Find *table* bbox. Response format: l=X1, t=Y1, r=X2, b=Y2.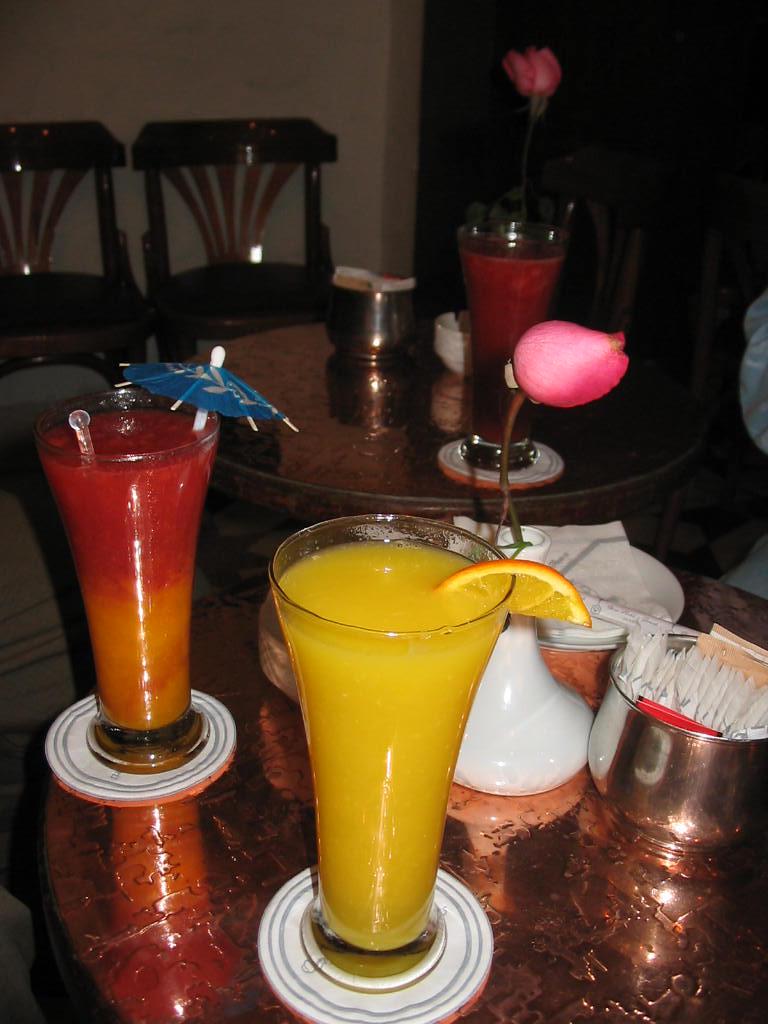
l=0, t=268, r=751, b=1016.
